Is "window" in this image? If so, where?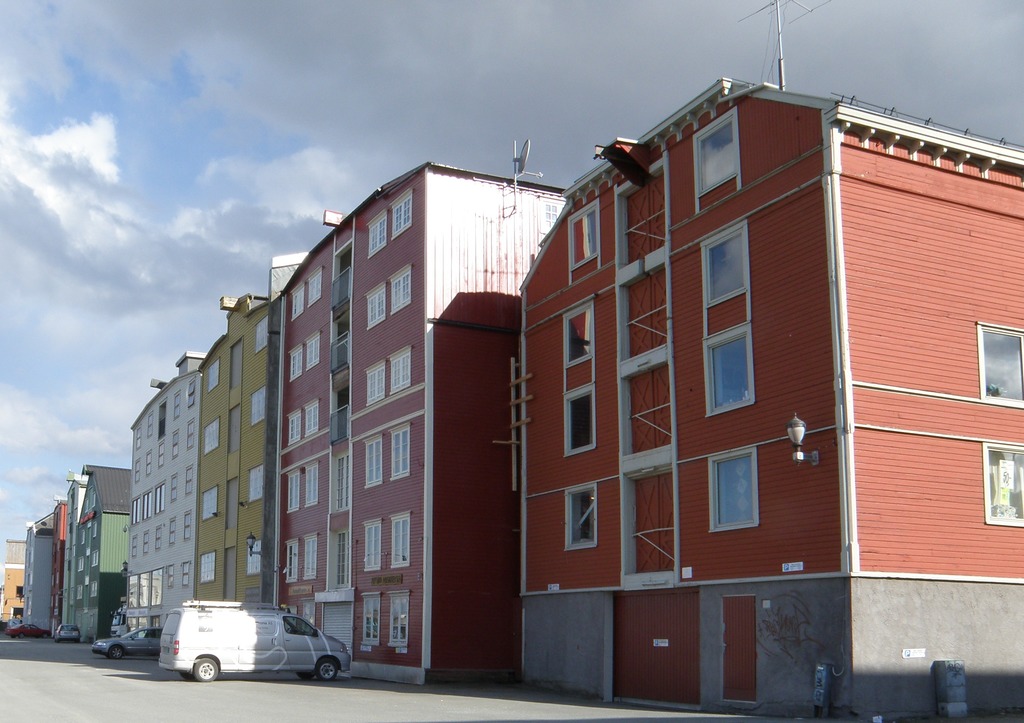
Yes, at <bbox>157, 440, 163, 468</bbox>.
